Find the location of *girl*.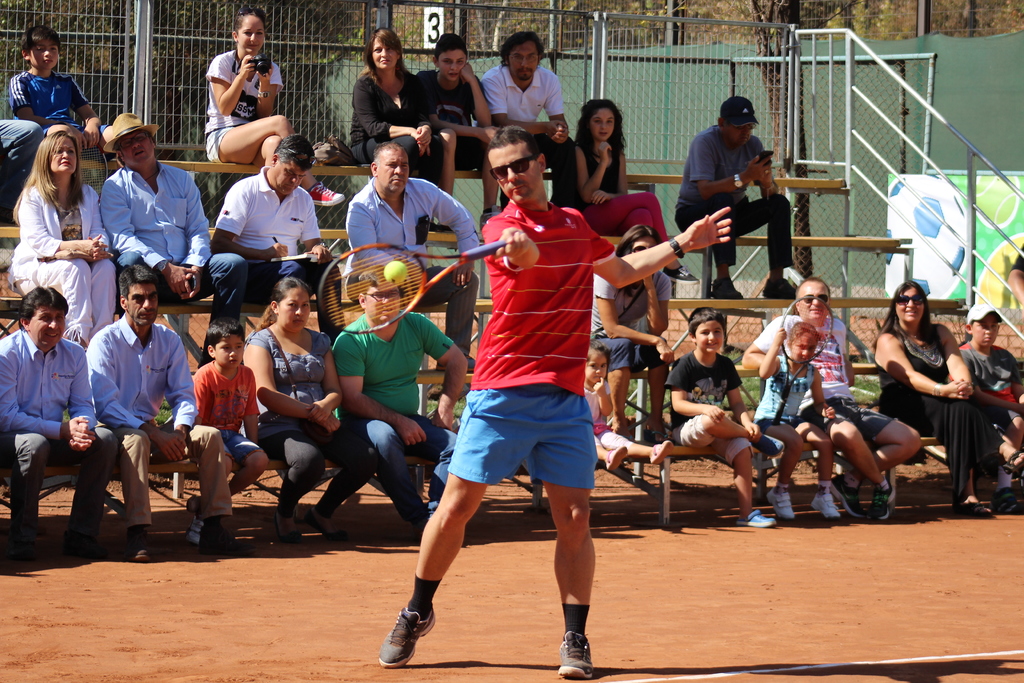
Location: left=203, top=6, right=344, bottom=211.
